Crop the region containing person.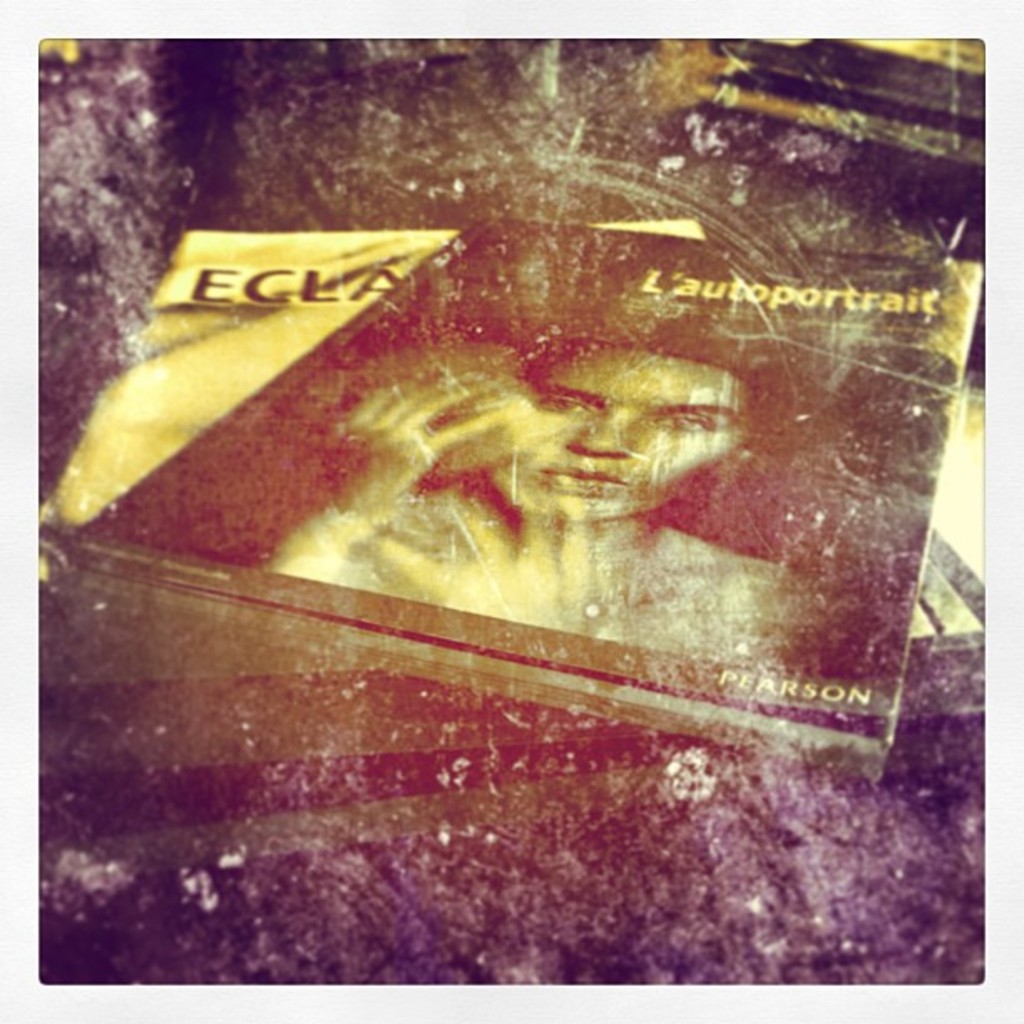
Crop region: detection(269, 305, 822, 673).
